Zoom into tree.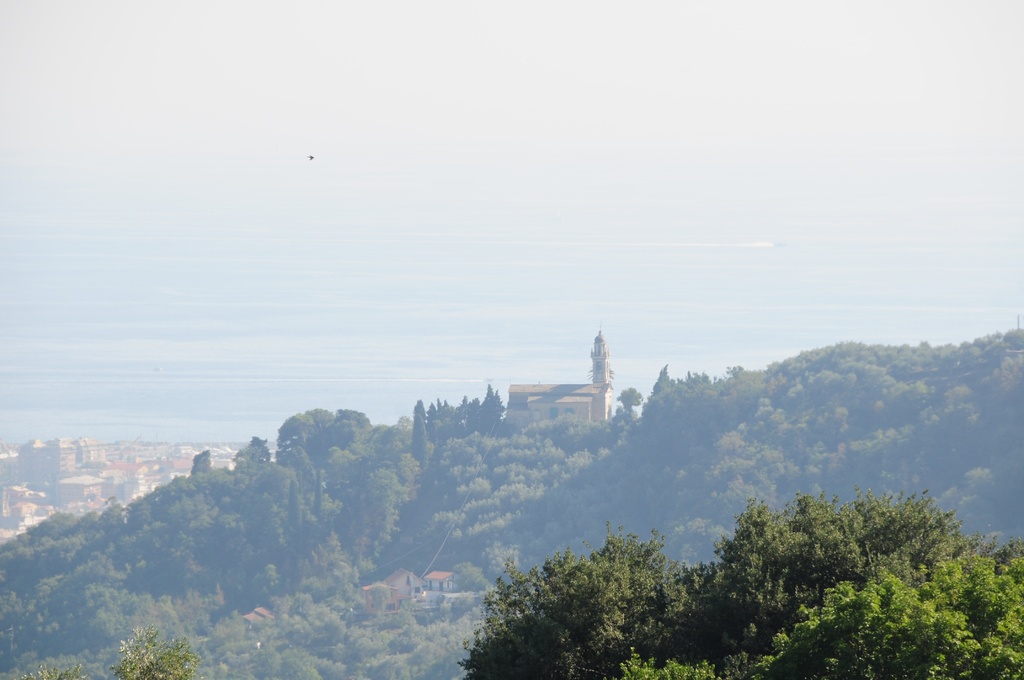
Zoom target: [left=456, top=488, right=1023, bottom=679].
